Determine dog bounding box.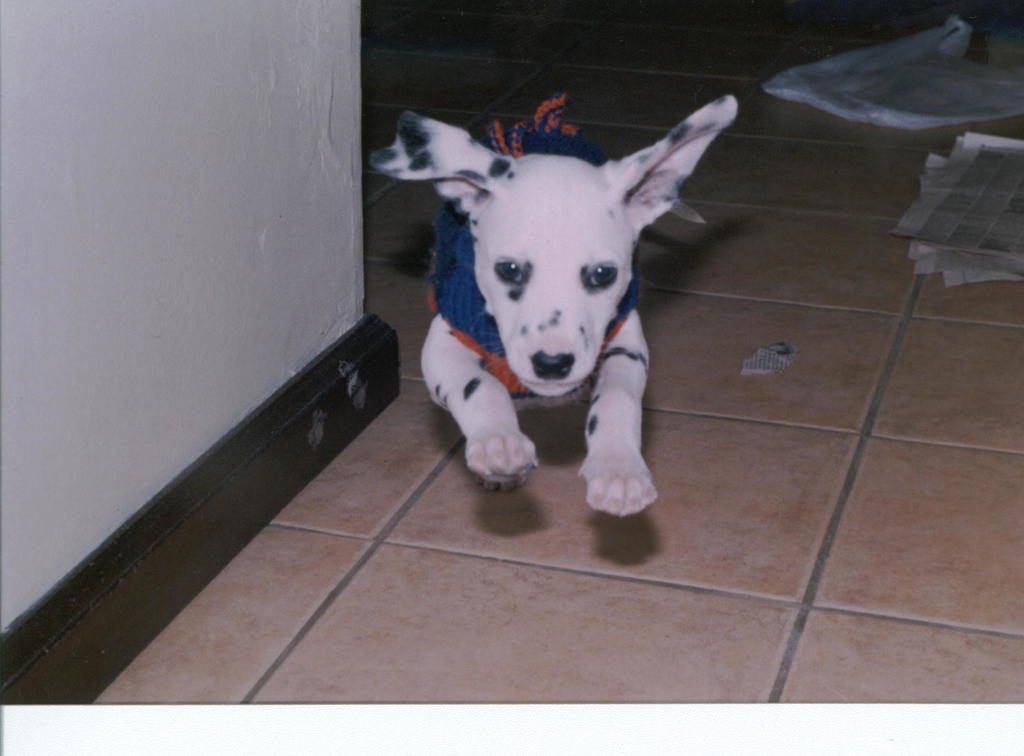
Determined: [367,90,741,518].
